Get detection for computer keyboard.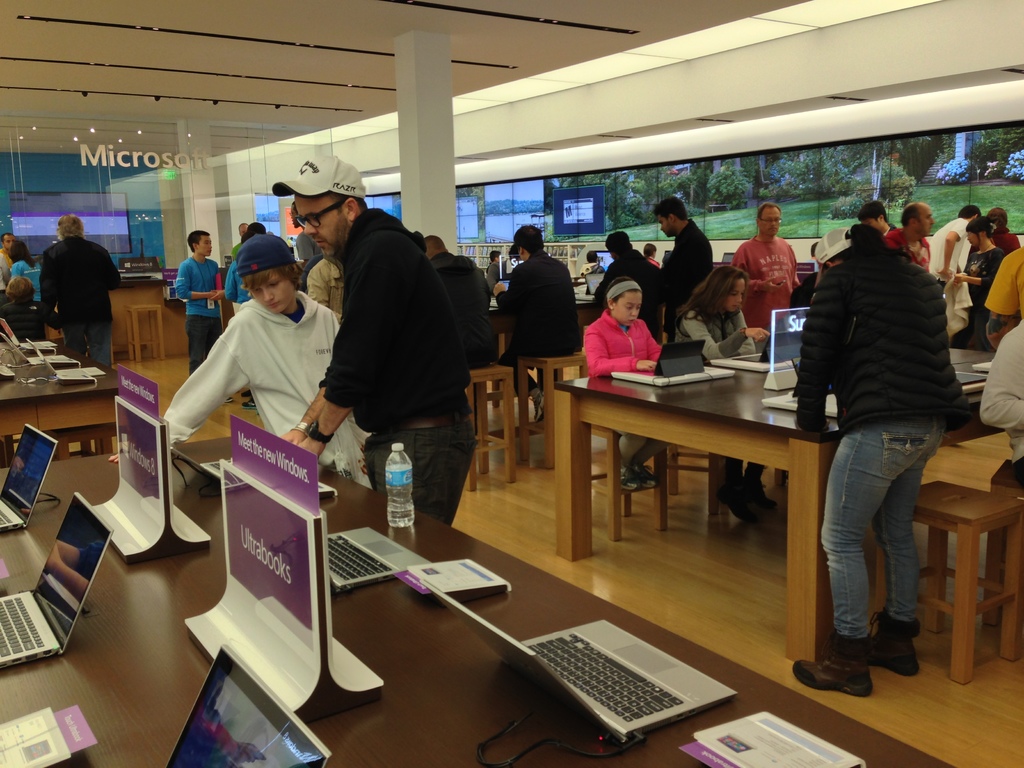
Detection: detection(527, 628, 685, 722).
